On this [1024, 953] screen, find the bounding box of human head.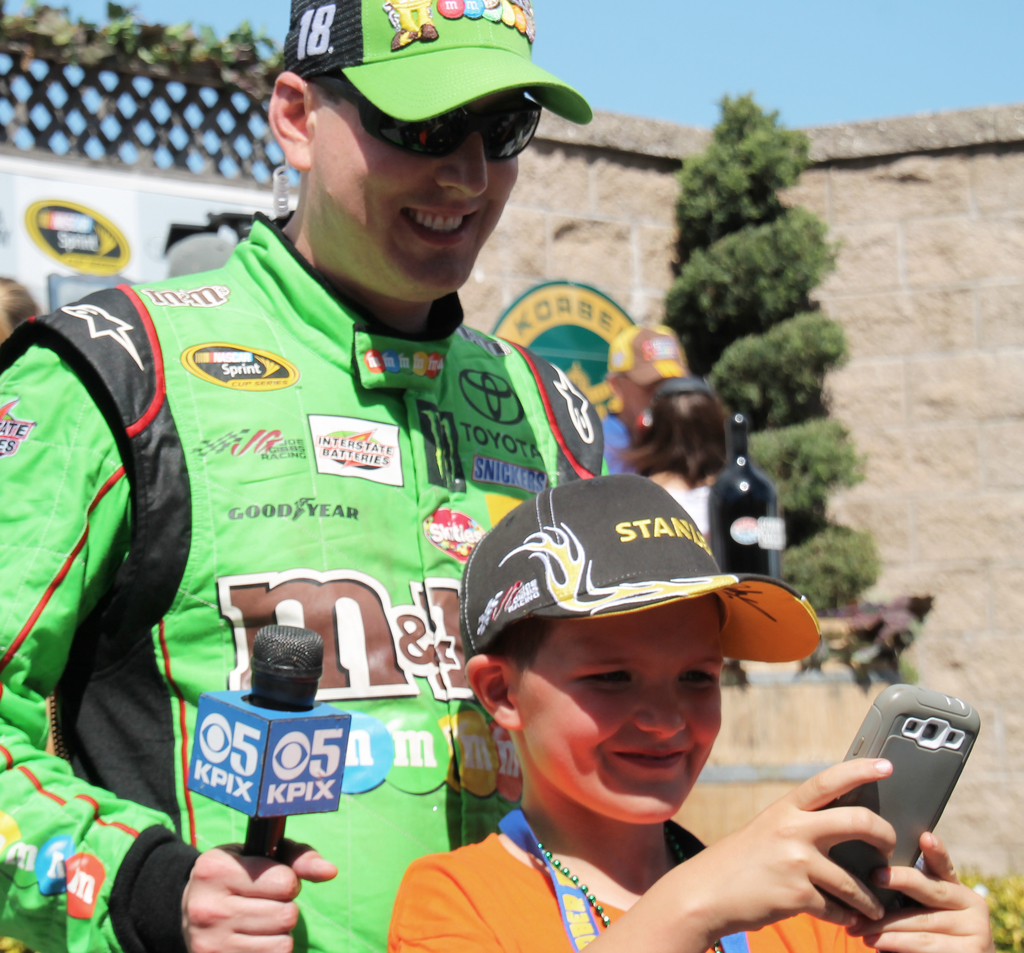
Bounding box: select_region(603, 320, 687, 443).
